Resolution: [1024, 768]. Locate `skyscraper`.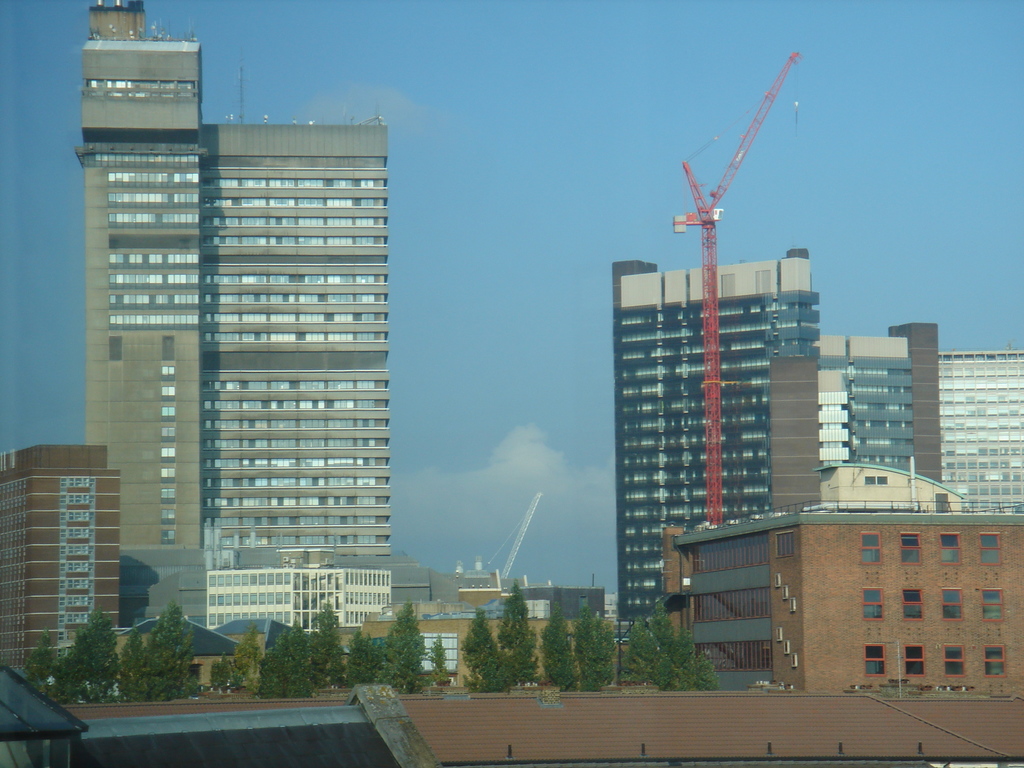
[81, 0, 390, 670].
